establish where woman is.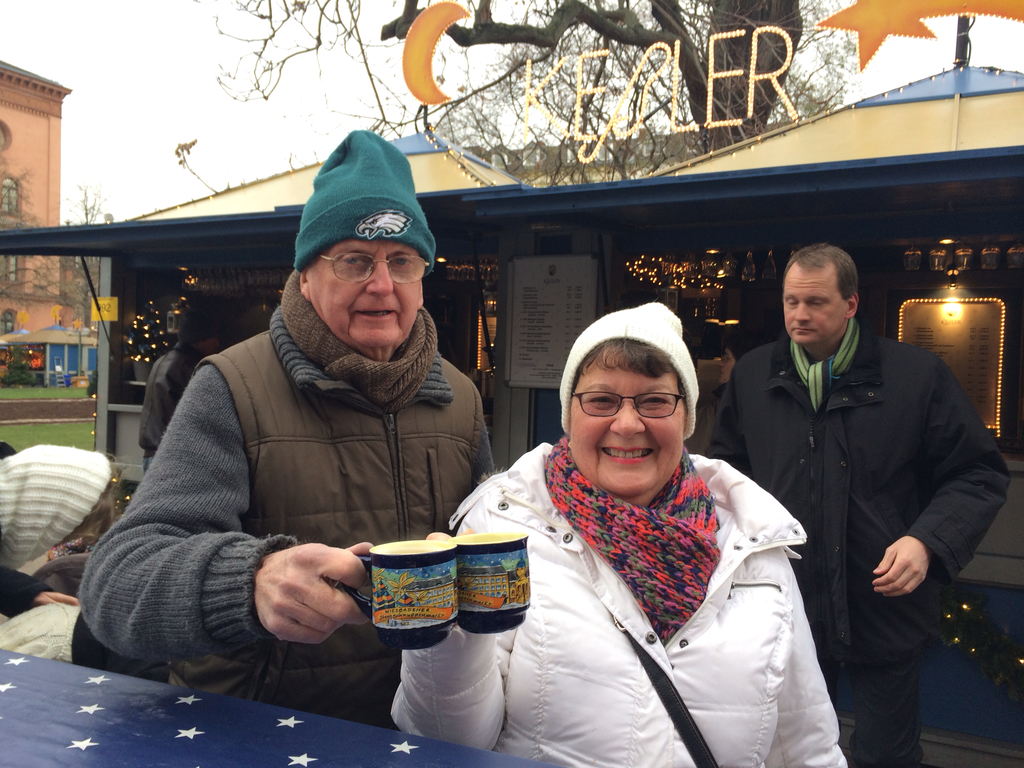
Established at [x1=714, y1=333, x2=762, y2=416].
